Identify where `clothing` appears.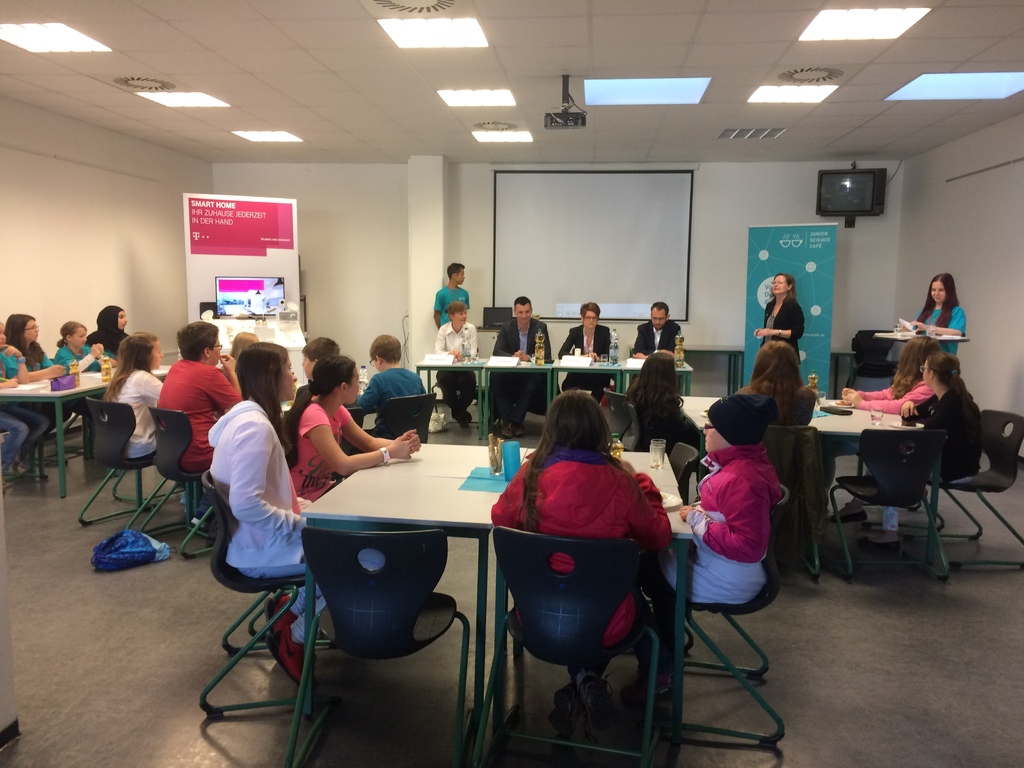
Appears at [x1=883, y1=380, x2=985, y2=531].
